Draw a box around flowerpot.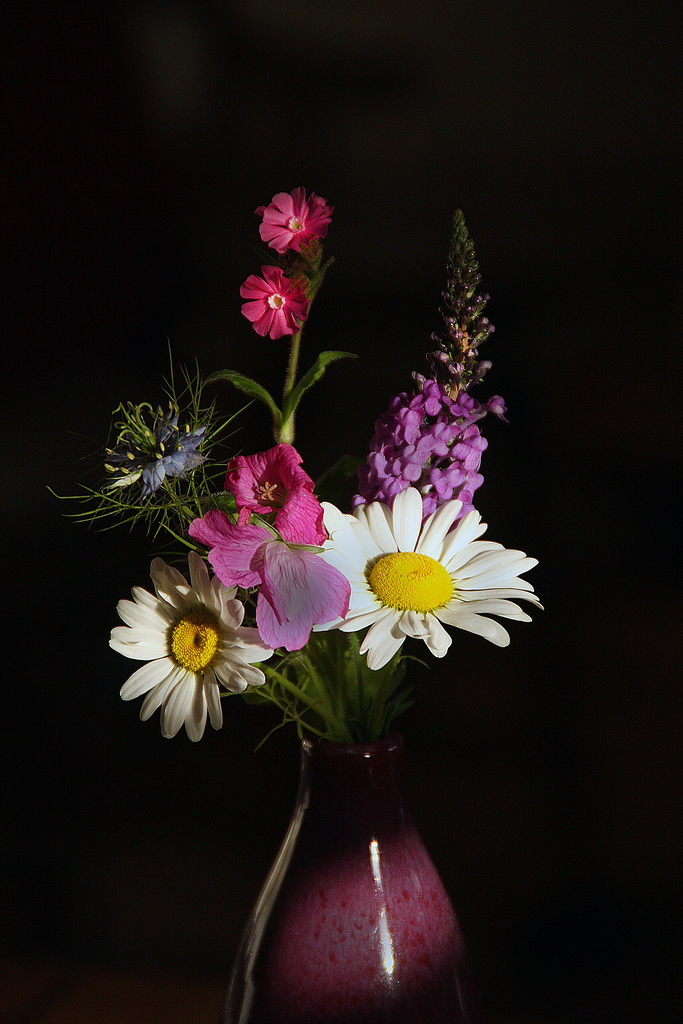
bbox=[243, 742, 470, 1023].
